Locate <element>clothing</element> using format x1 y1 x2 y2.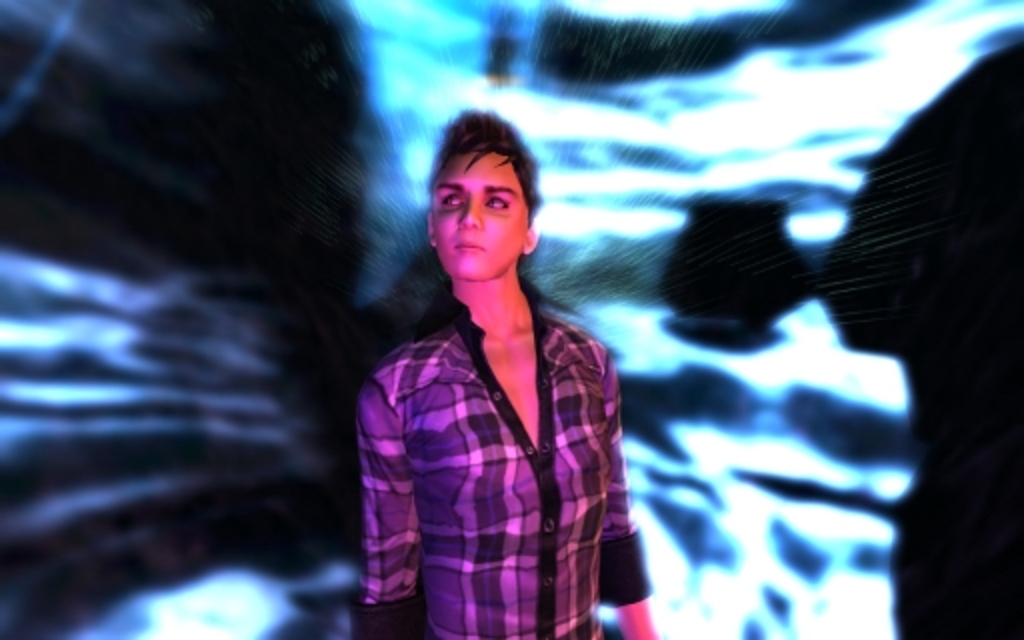
352 298 654 638.
